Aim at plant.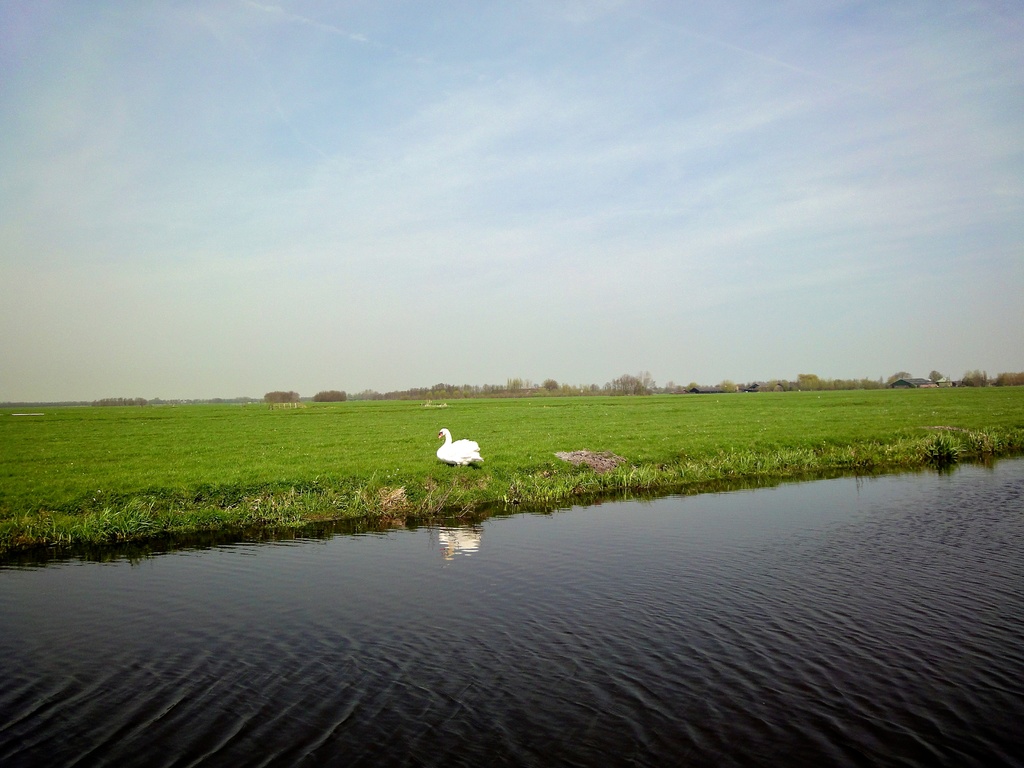
Aimed at locate(585, 464, 644, 505).
